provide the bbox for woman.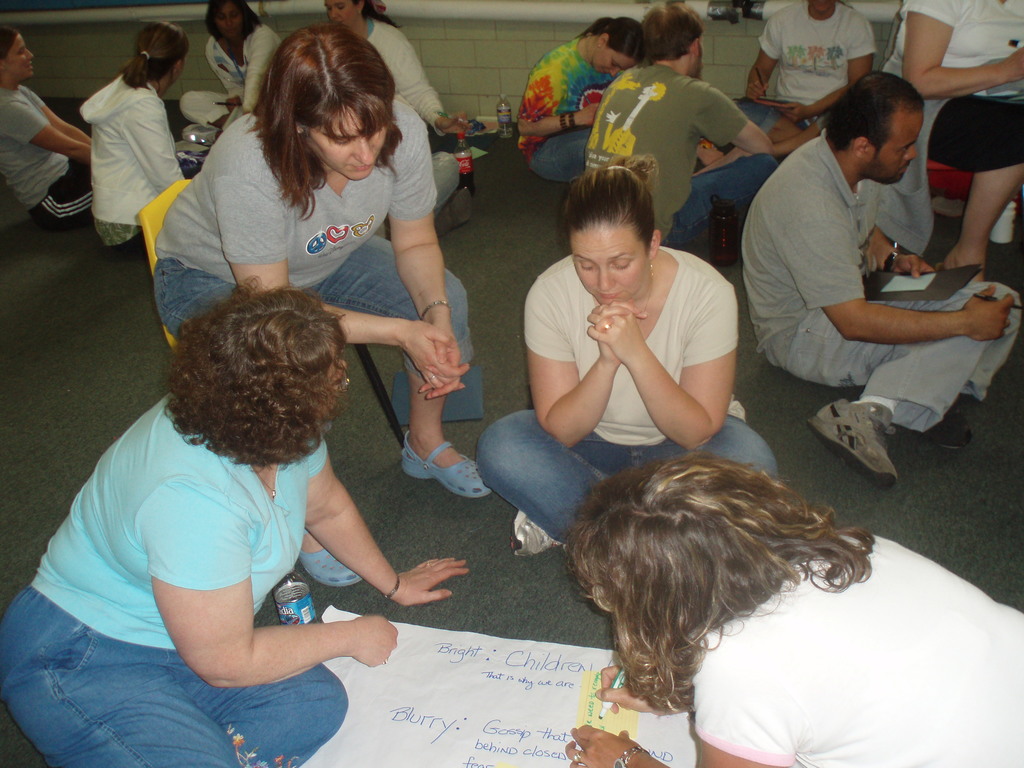
{"left": 861, "top": 0, "right": 1023, "bottom": 282}.
